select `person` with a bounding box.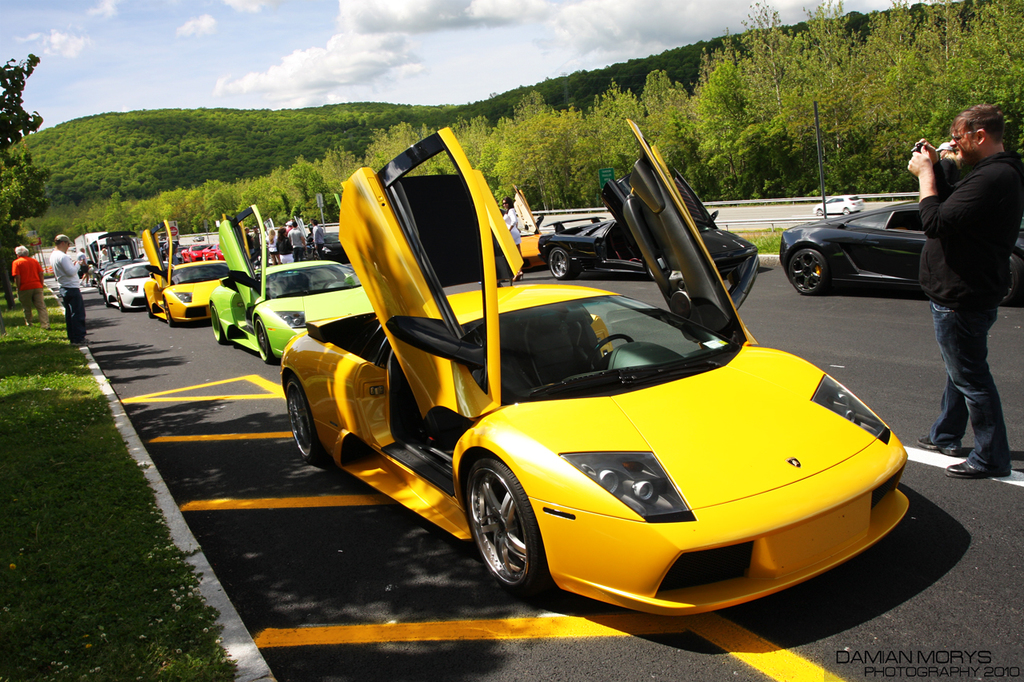
box(923, 82, 1018, 479).
